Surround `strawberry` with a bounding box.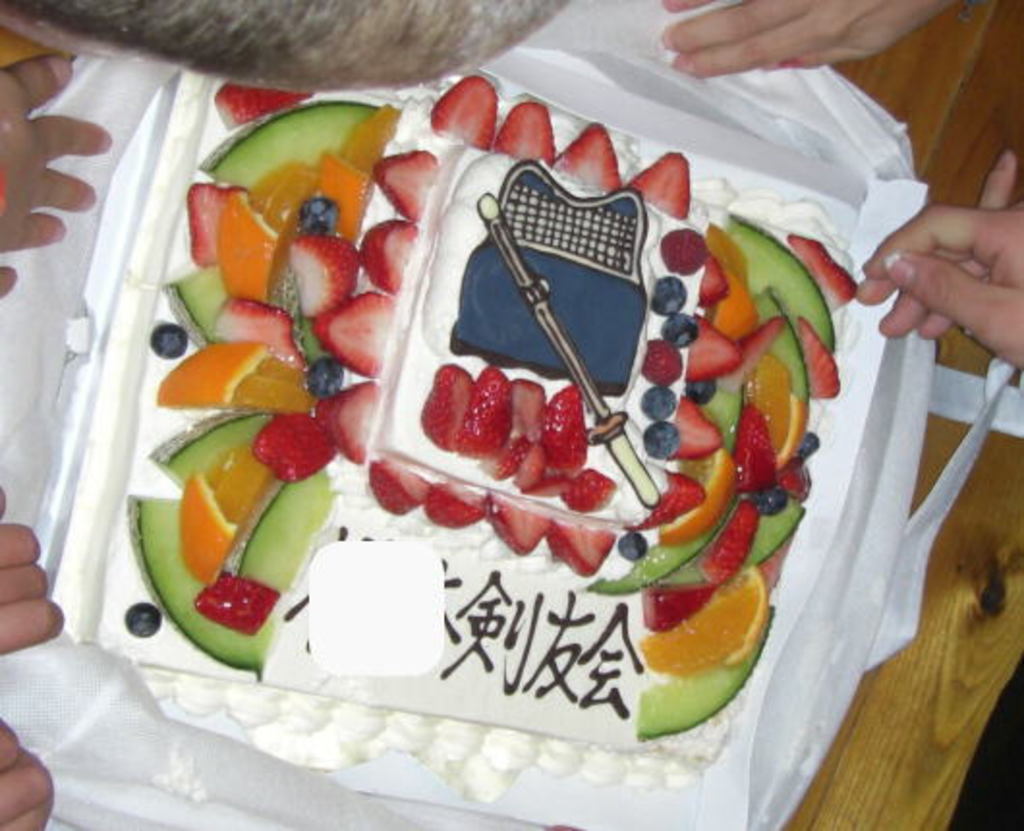
select_region(510, 383, 541, 441).
